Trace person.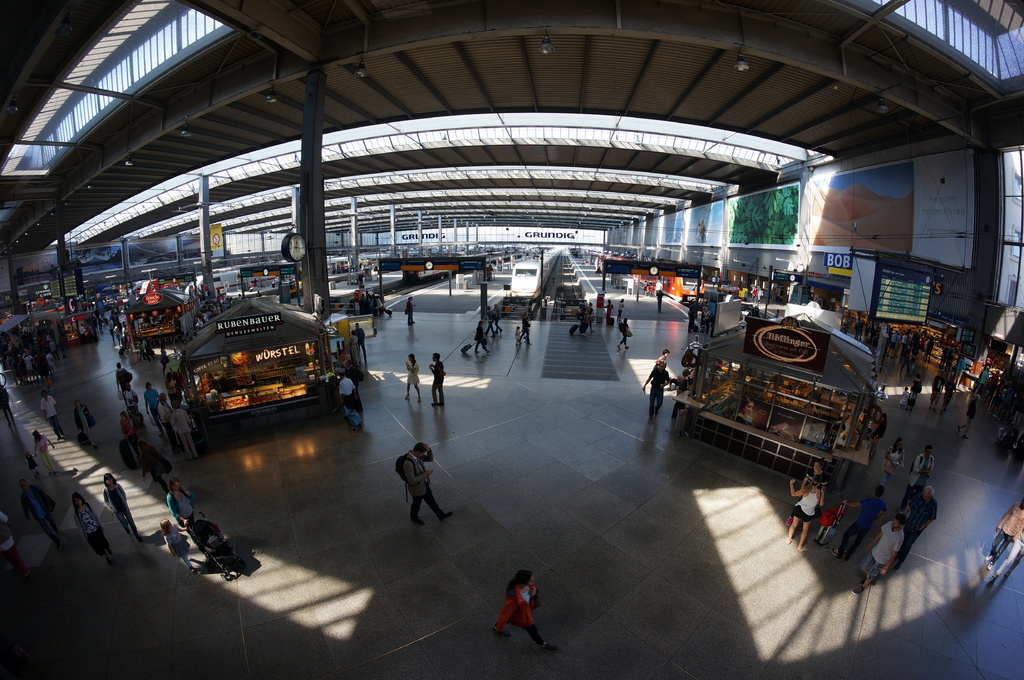
Traced to 492, 302, 504, 335.
